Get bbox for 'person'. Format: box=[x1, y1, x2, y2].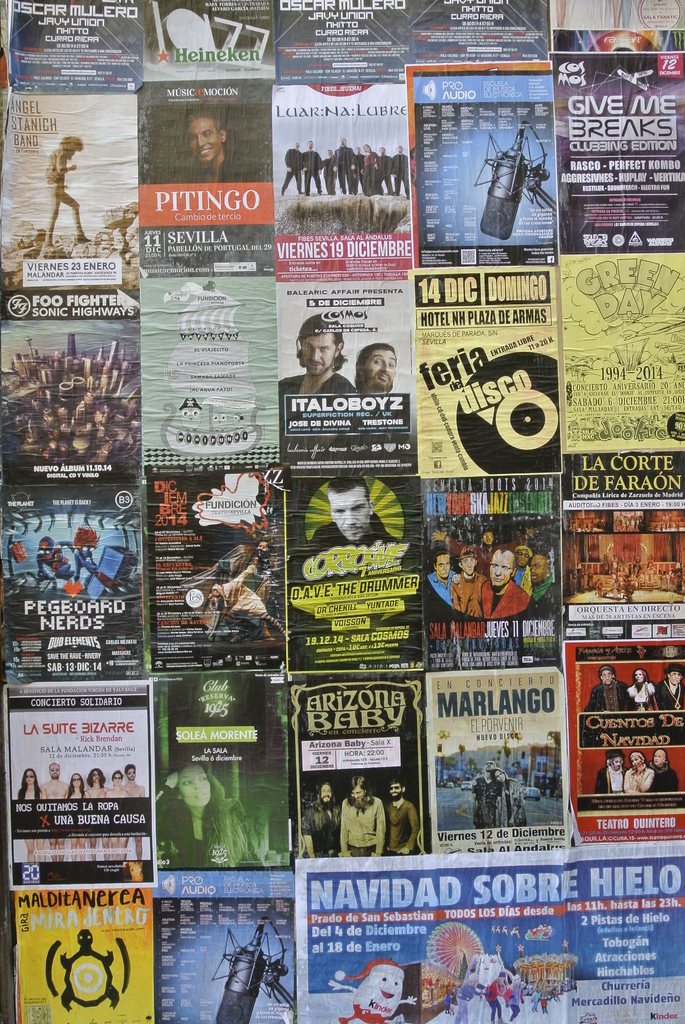
box=[377, 145, 395, 195].
